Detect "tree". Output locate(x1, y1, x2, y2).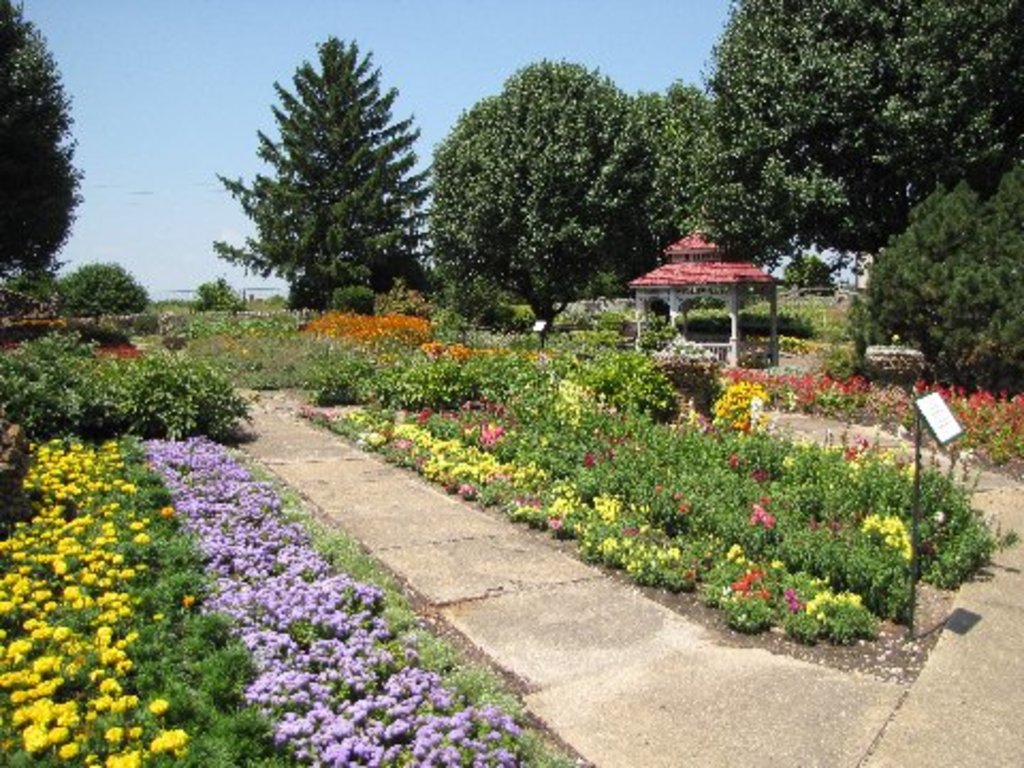
locate(0, 0, 81, 267).
